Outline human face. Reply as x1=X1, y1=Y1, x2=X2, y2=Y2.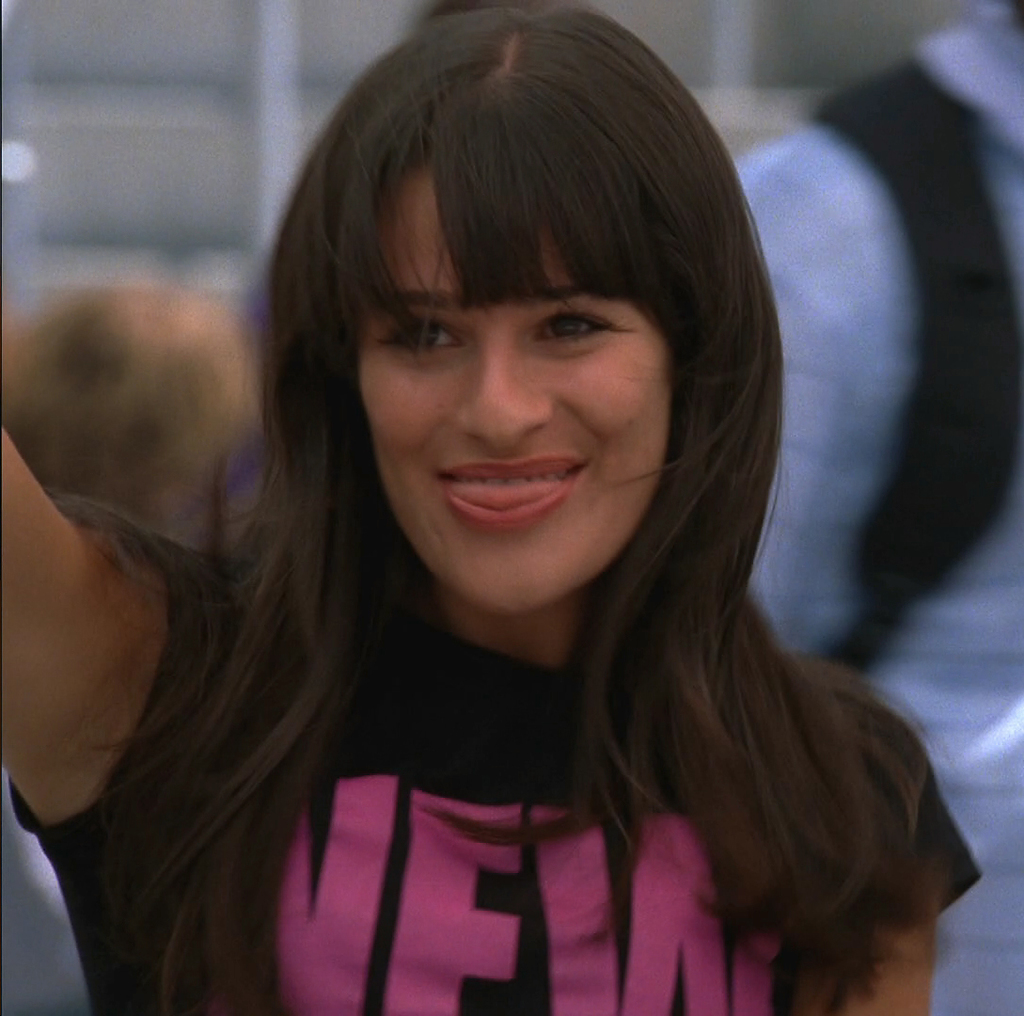
x1=356, y1=168, x2=666, y2=606.
